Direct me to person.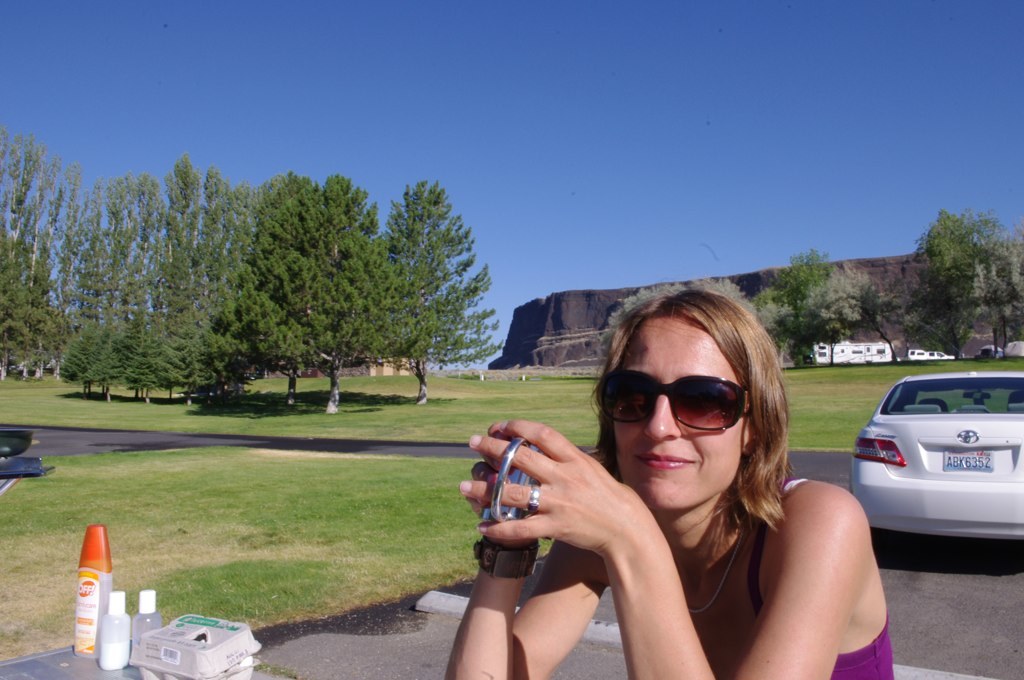
Direction: <bbox>443, 284, 894, 679</bbox>.
